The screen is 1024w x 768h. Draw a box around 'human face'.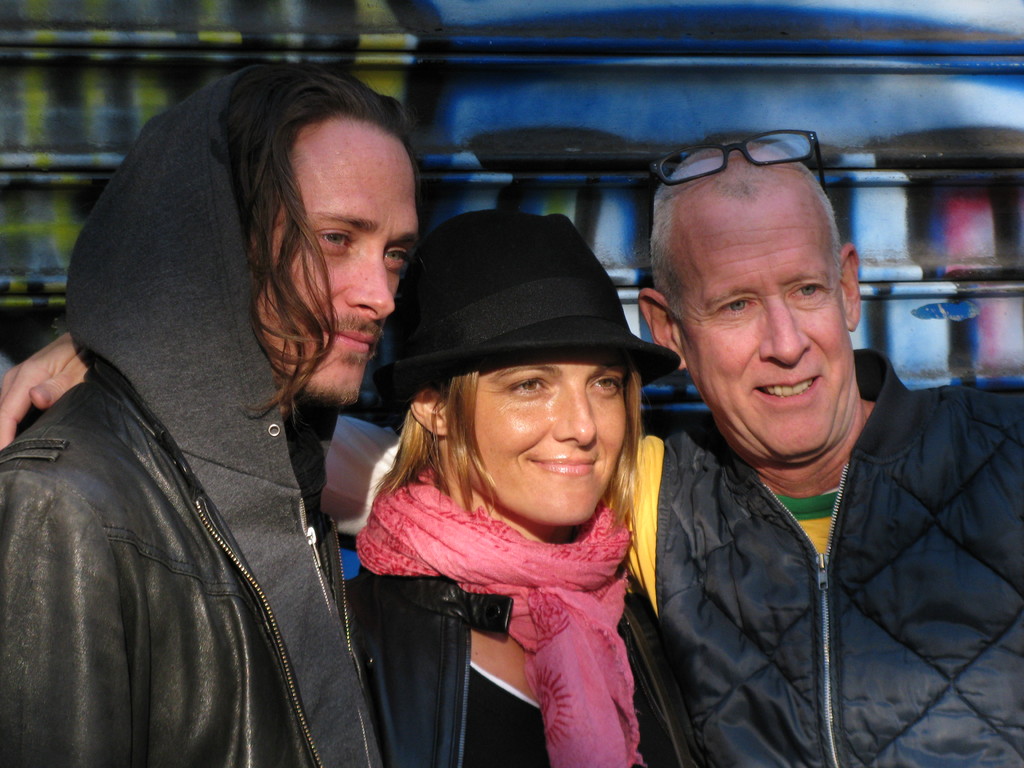
Rect(253, 114, 416, 404).
